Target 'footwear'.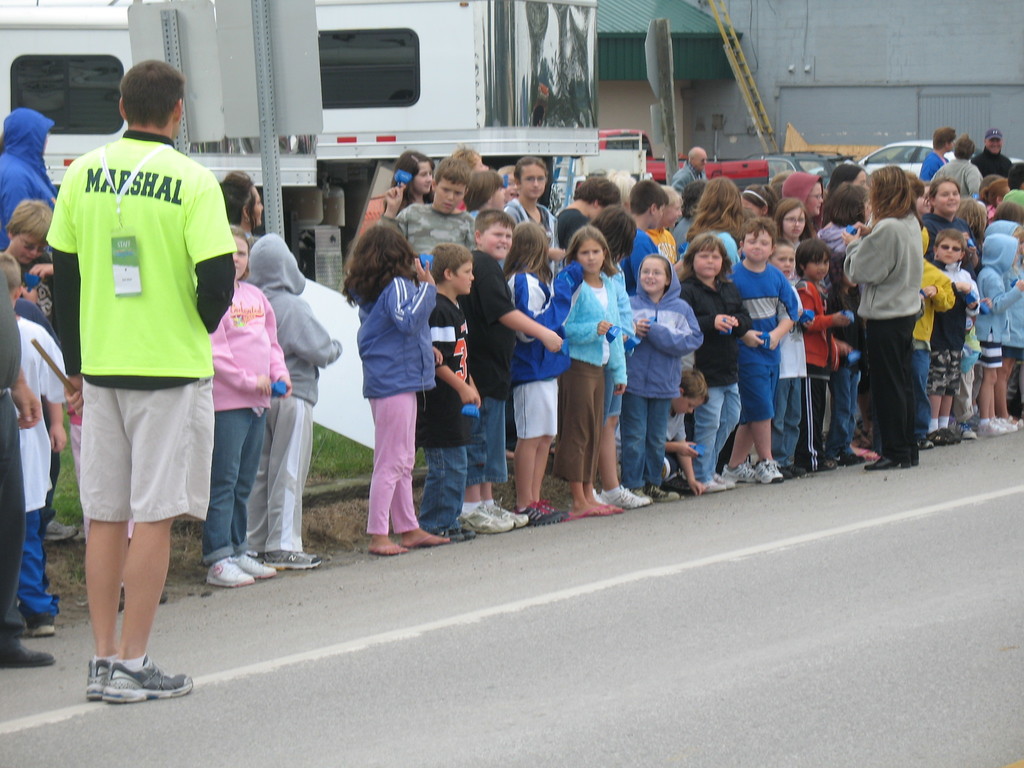
Target region: bbox(239, 552, 279, 585).
